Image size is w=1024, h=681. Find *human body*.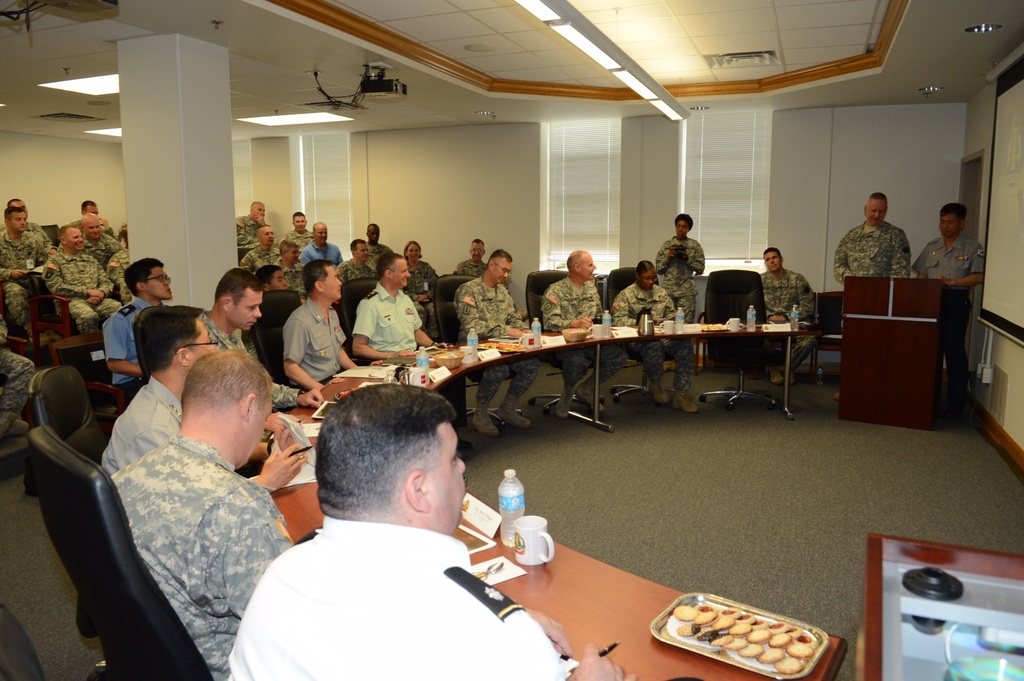
x1=106 y1=299 x2=214 y2=473.
